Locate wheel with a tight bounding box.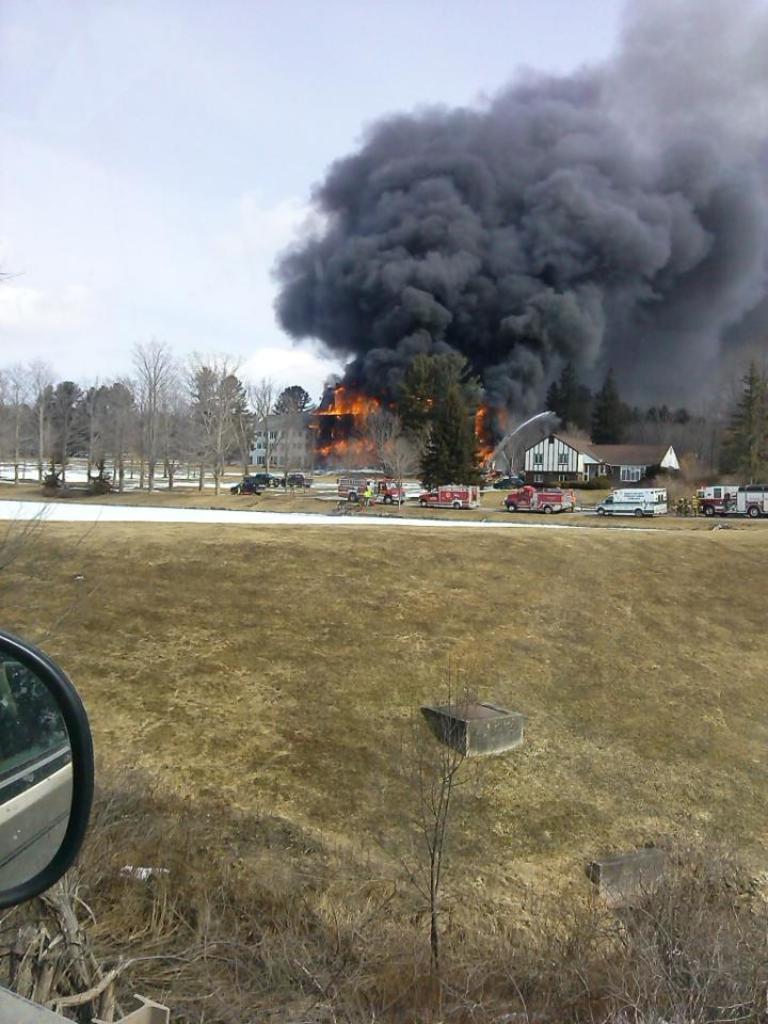
<region>597, 507, 606, 510</region>.
